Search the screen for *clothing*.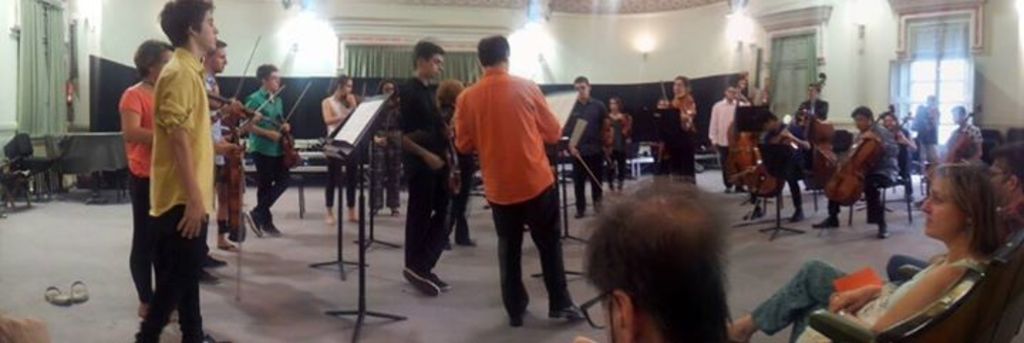
Found at l=249, t=78, r=313, b=241.
